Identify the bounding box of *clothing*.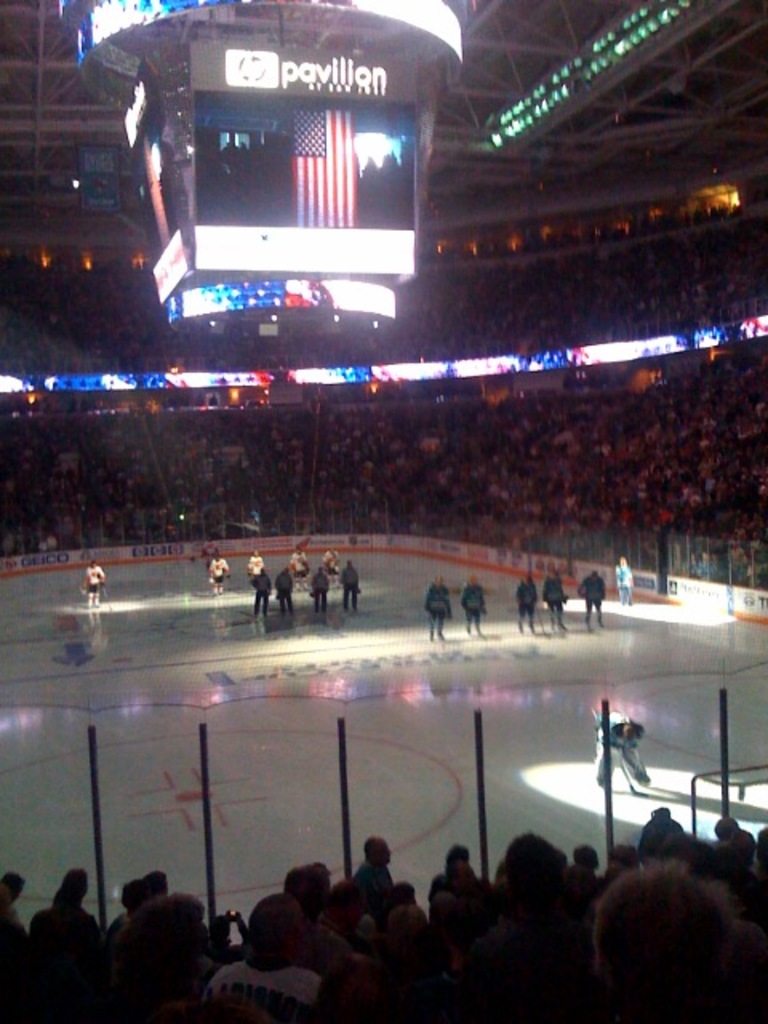
bbox=[509, 581, 538, 632].
